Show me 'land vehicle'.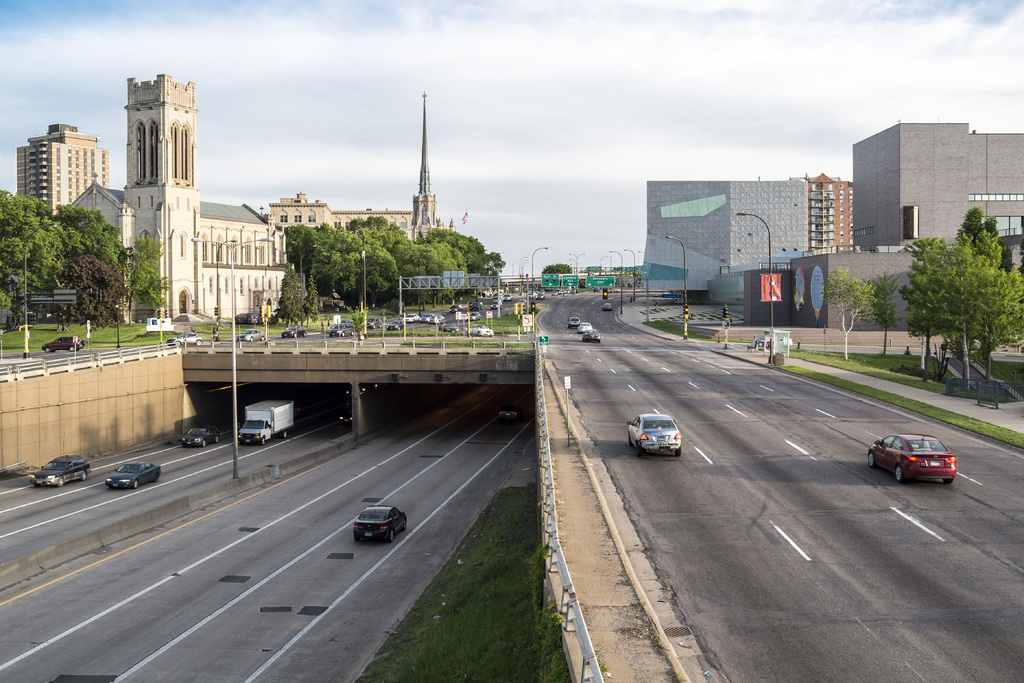
'land vehicle' is here: 581 322 593 331.
